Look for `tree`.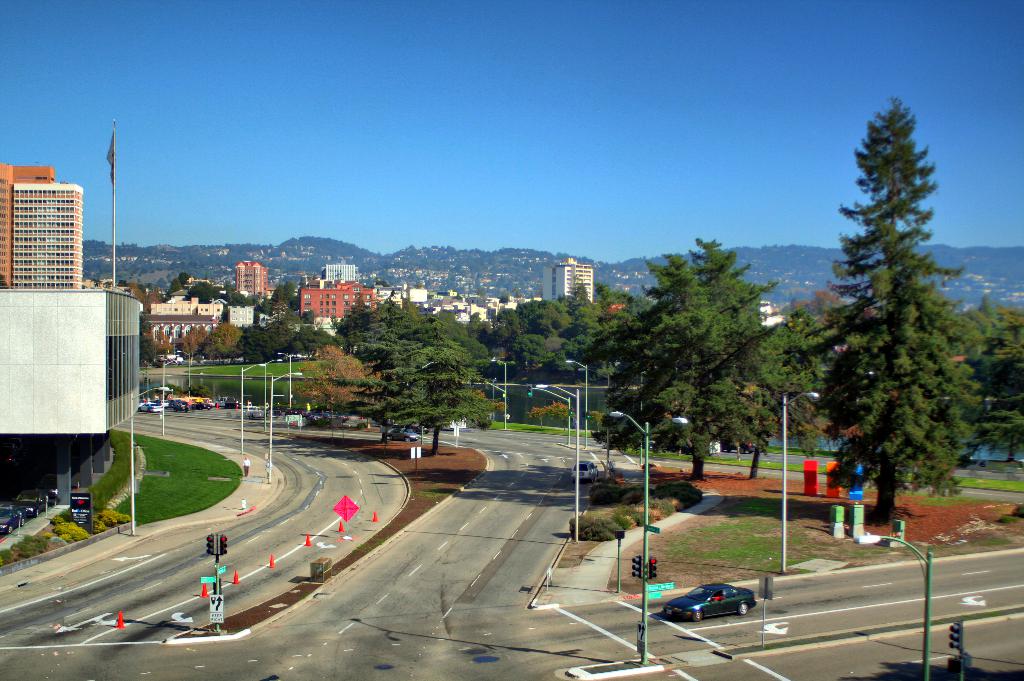
Found: box(269, 279, 296, 306).
